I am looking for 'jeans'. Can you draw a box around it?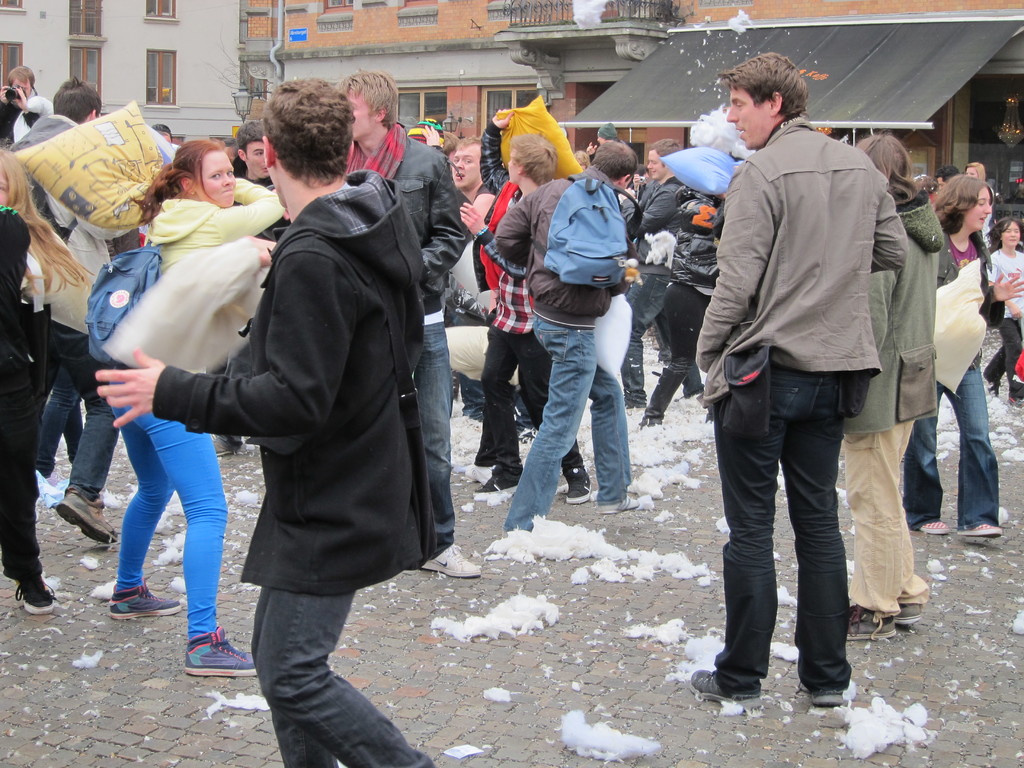
Sure, the bounding box is select_region(649, 285, 710, 373).
